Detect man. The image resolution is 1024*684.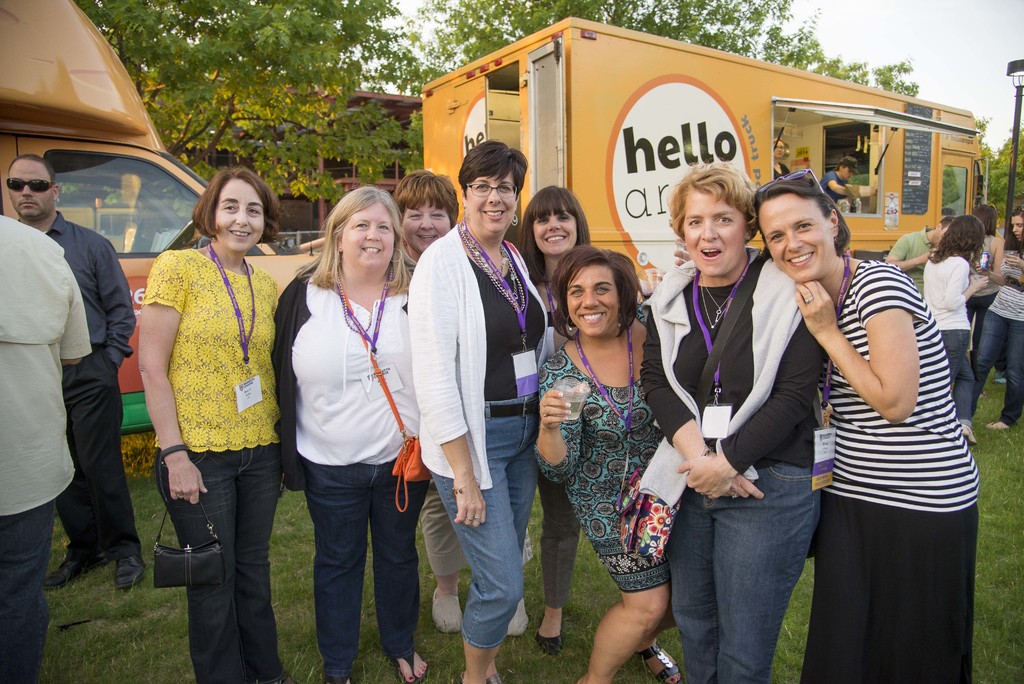
box(8, 118, 123, 596).
